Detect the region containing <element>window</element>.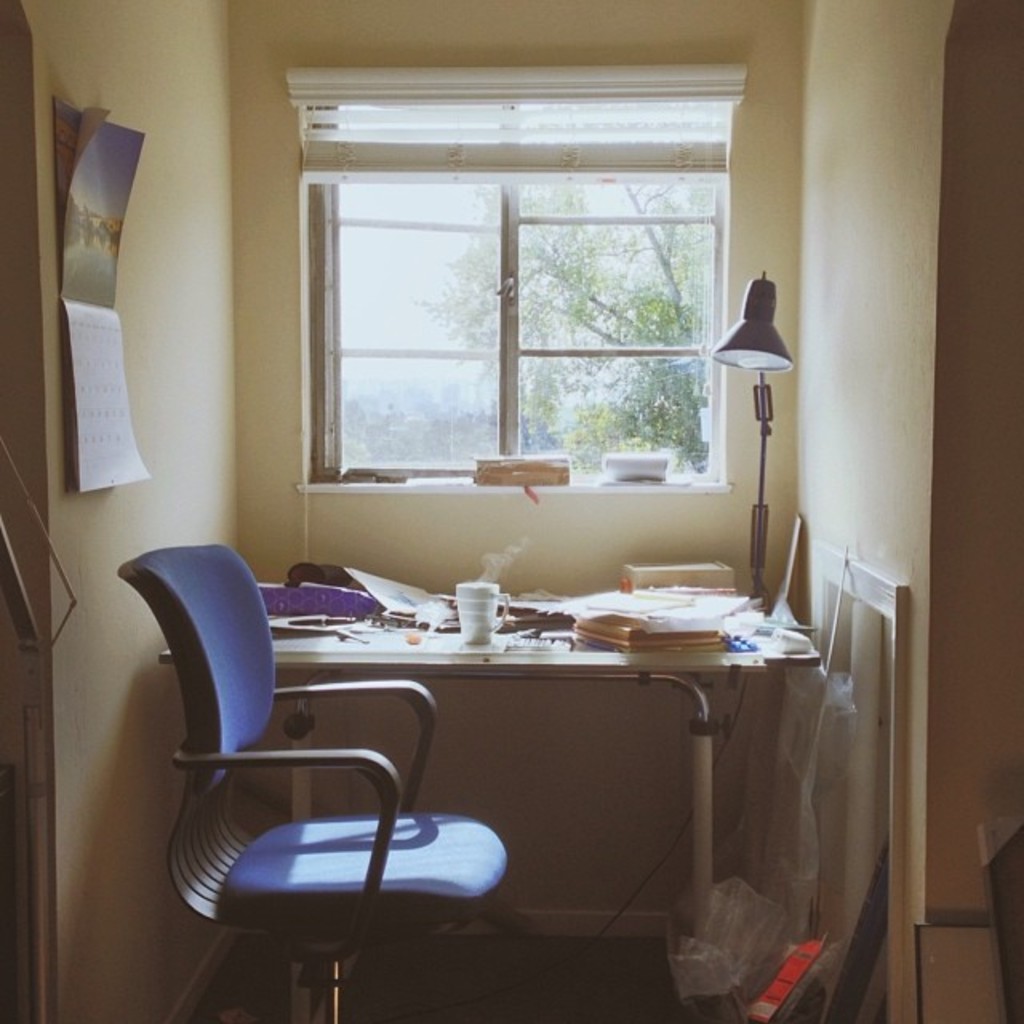
l=266, t=40, r=773, b=578.
